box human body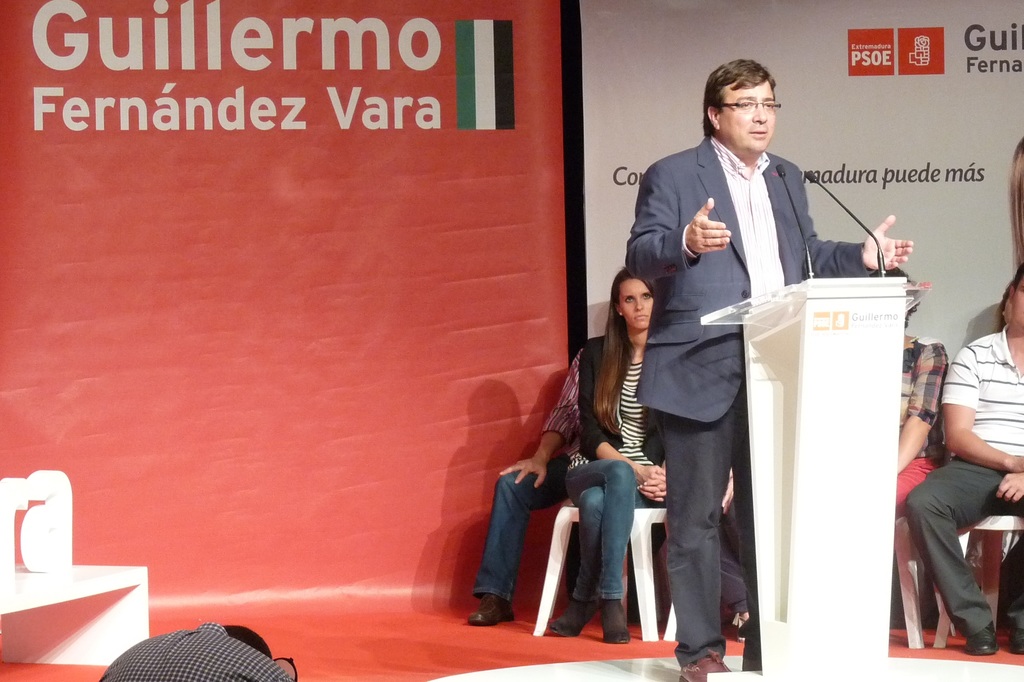
98:619:294:681
